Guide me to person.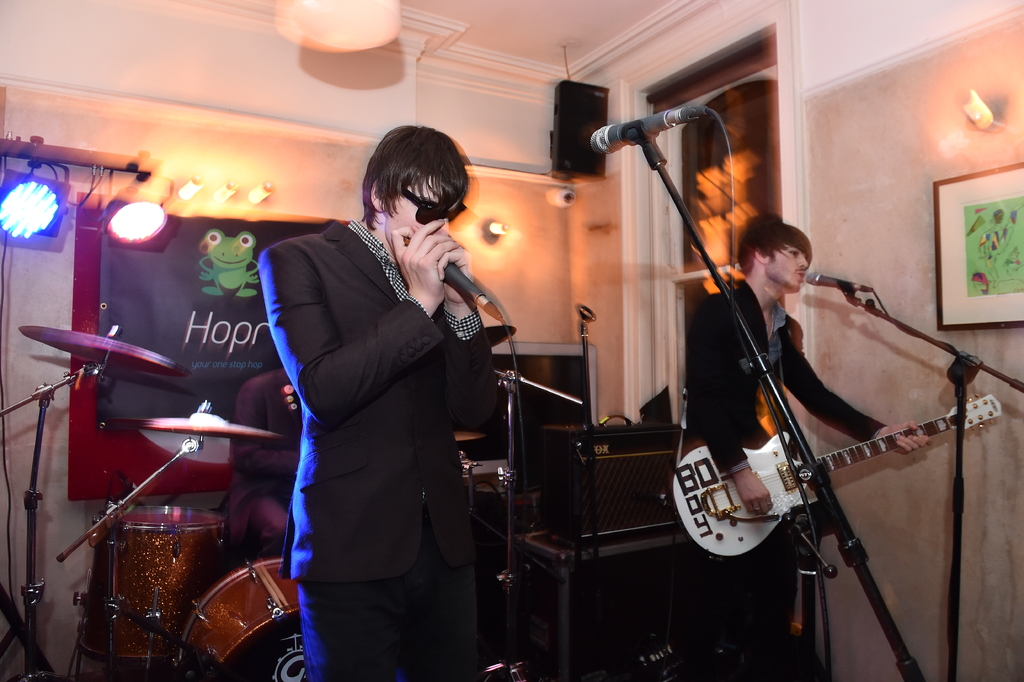
Guidance: [left=666, top=208, right=850, bottom=667].
